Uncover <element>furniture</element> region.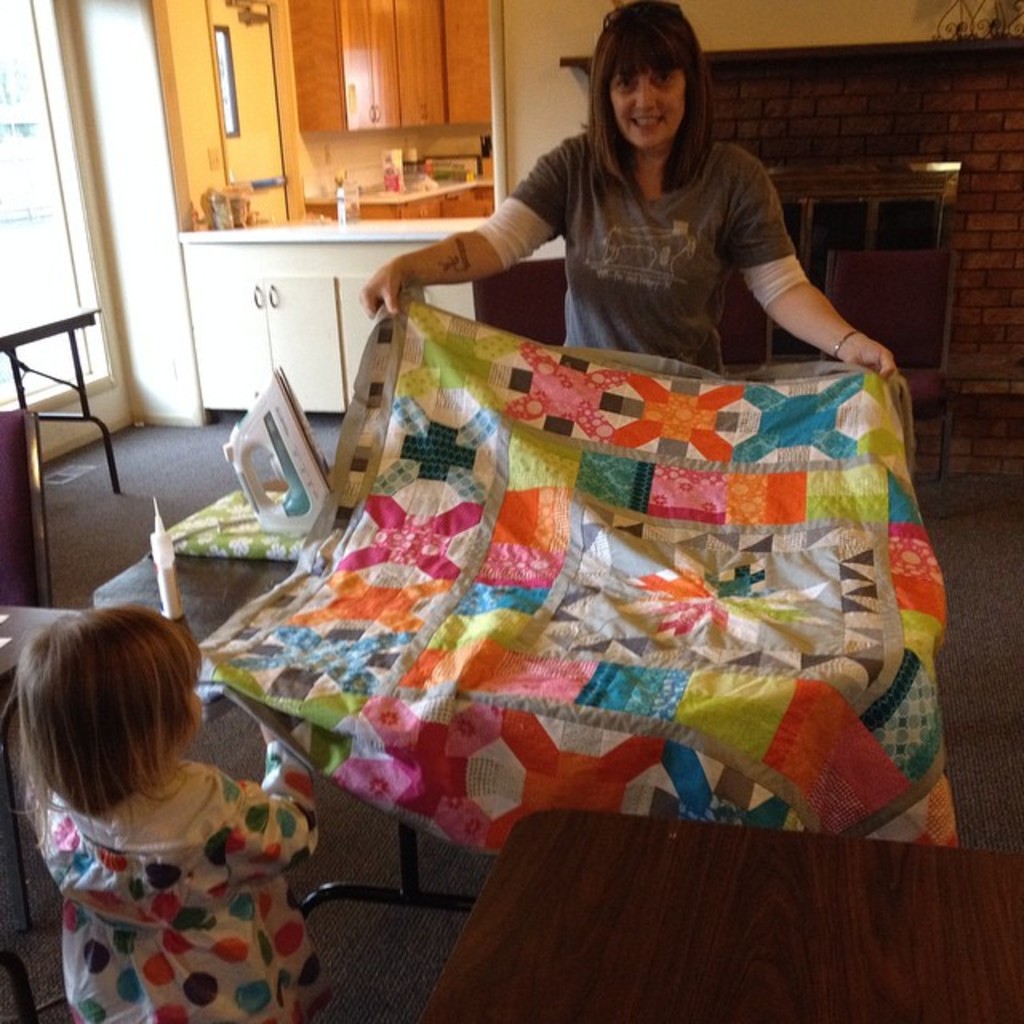
Uncovered: x1=421, y1=813, x2=1022, y2=1022.
